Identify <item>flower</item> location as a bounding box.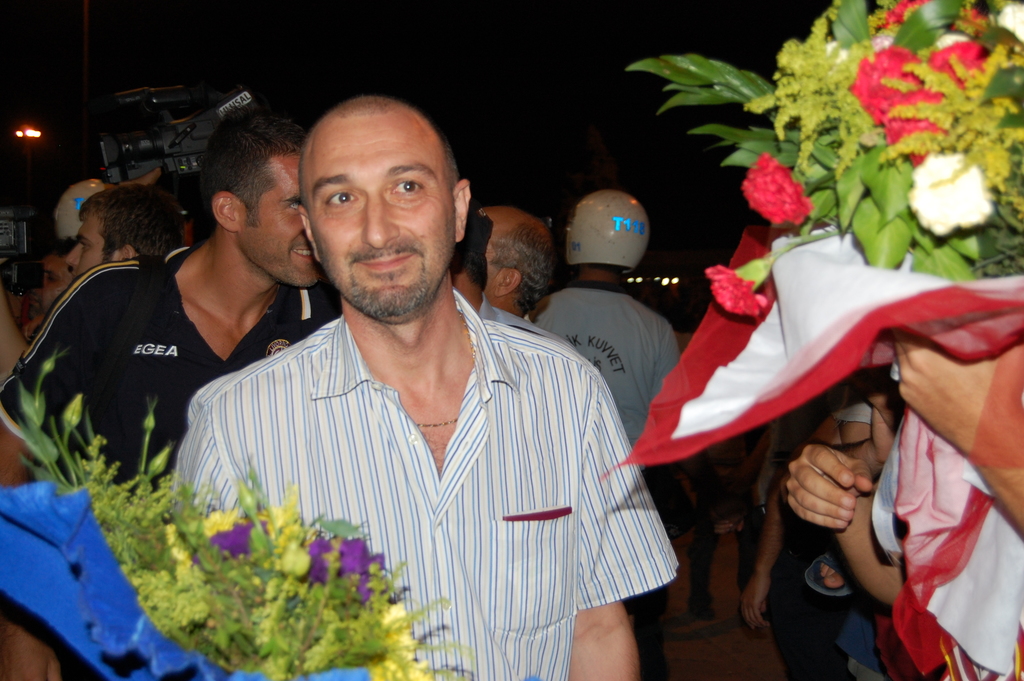
[927, 34, 991, 88].
